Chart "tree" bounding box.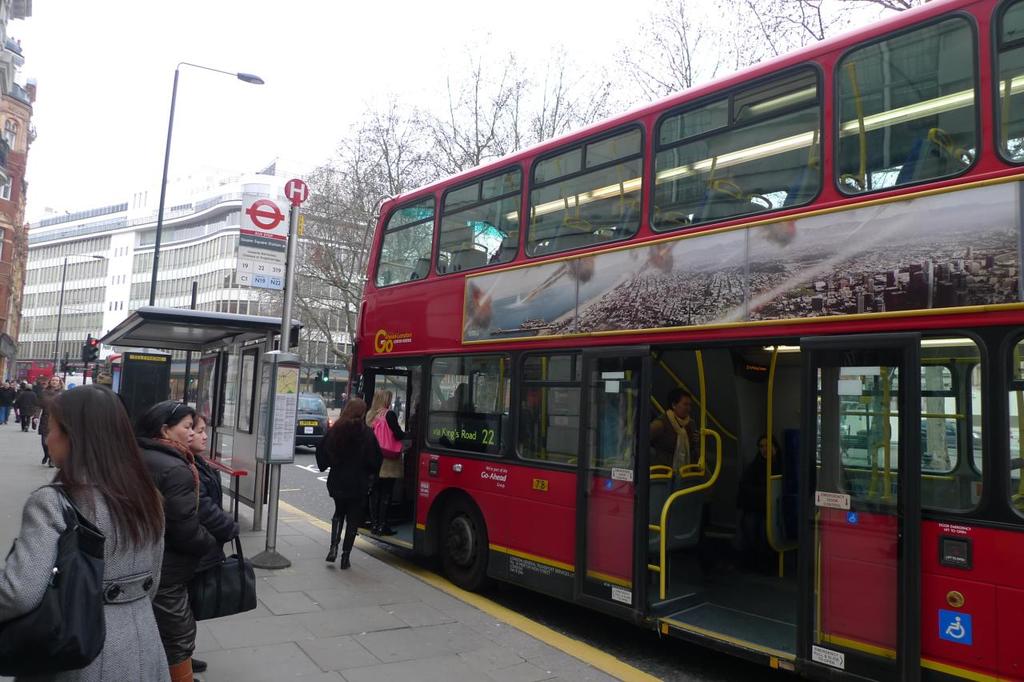
Charted: region(840, 0, 973, 24).
